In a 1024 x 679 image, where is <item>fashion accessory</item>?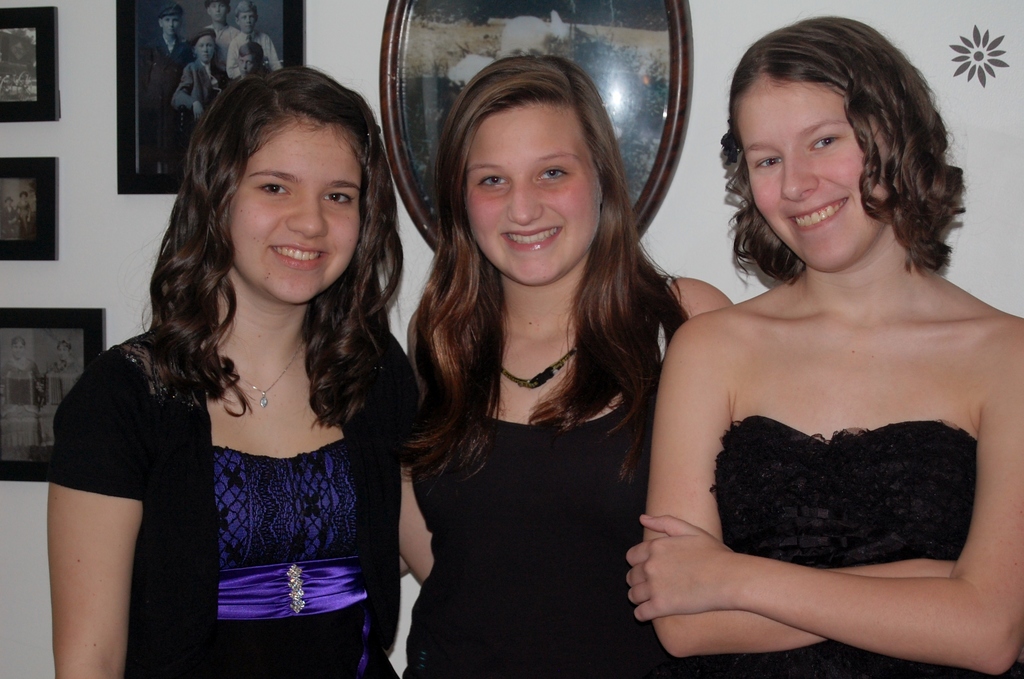
[234,334,310,409].
